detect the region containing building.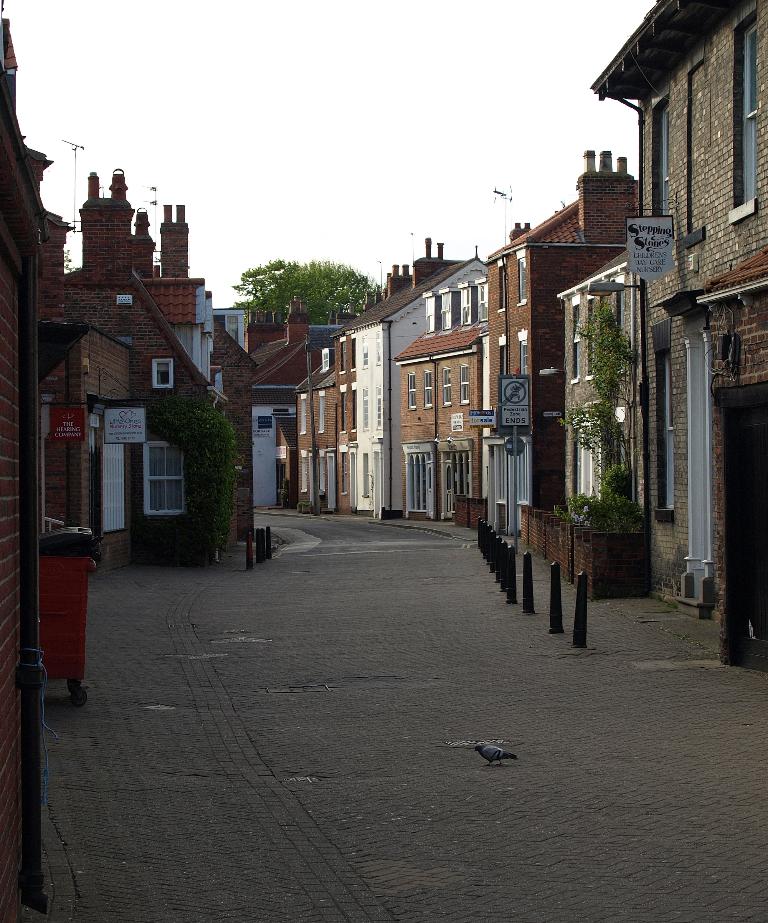
0:2:76:922.
